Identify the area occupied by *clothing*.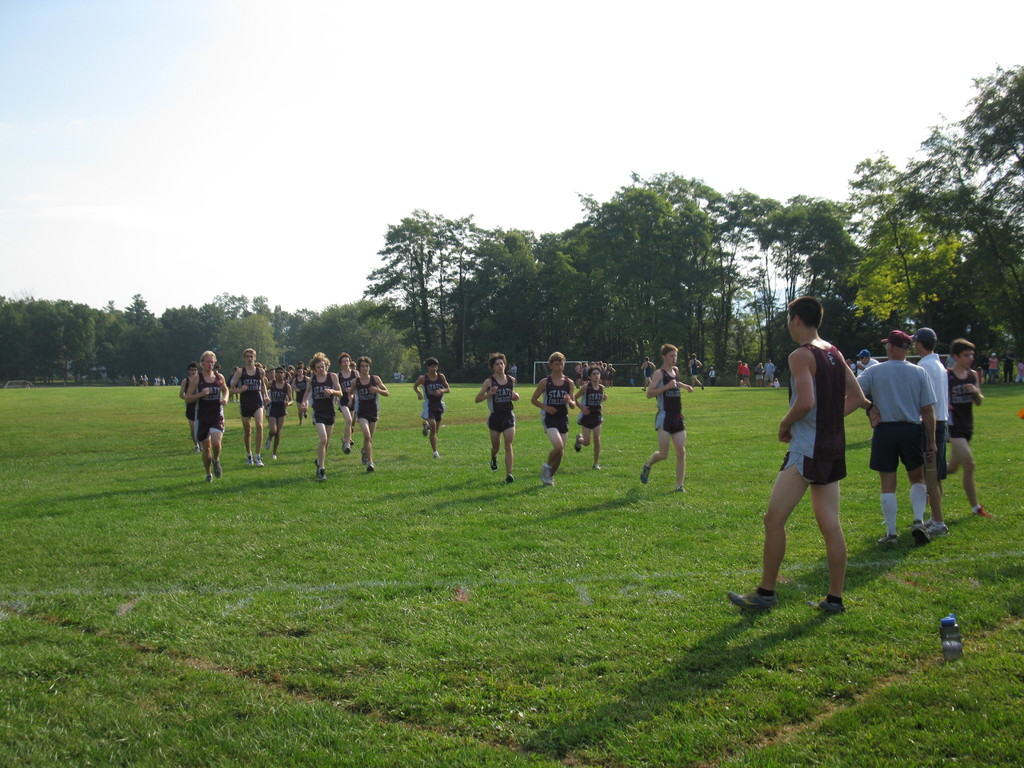
Area: [577,381,604,428].
